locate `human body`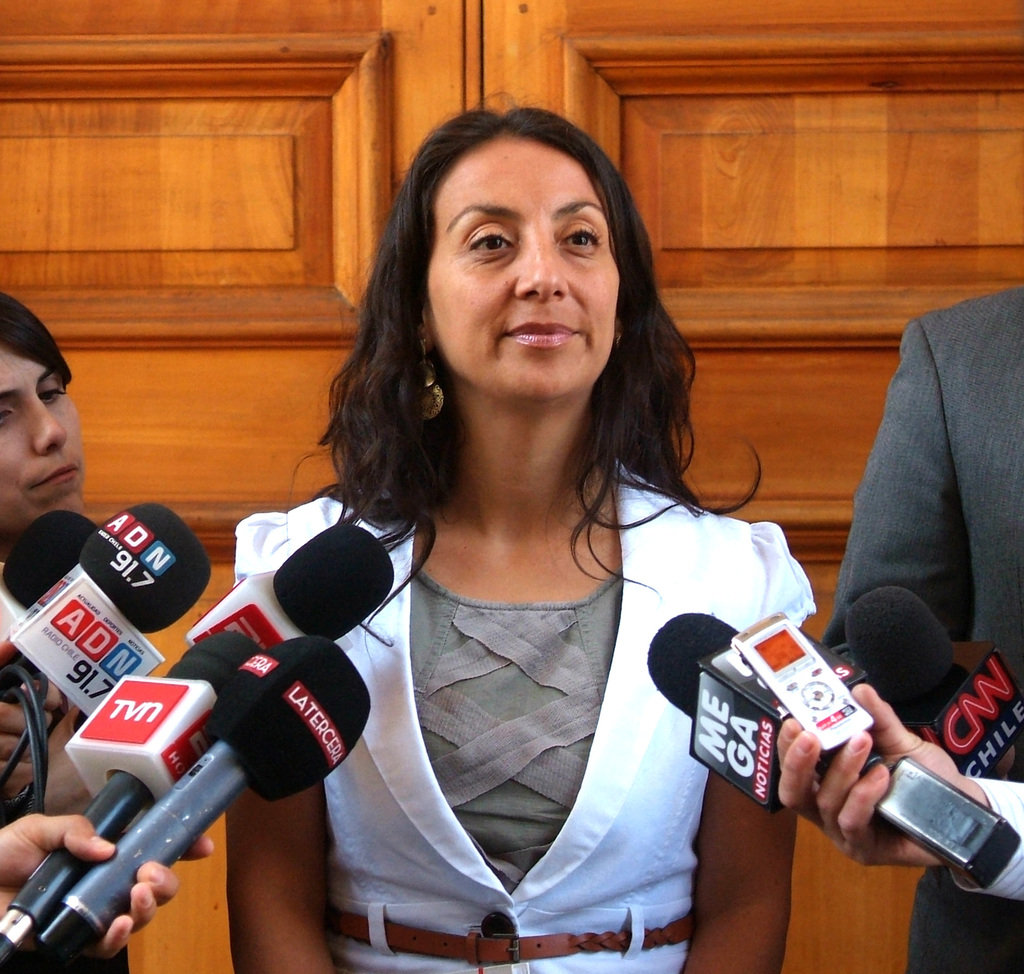
crop(84, 133, 893, 973)
